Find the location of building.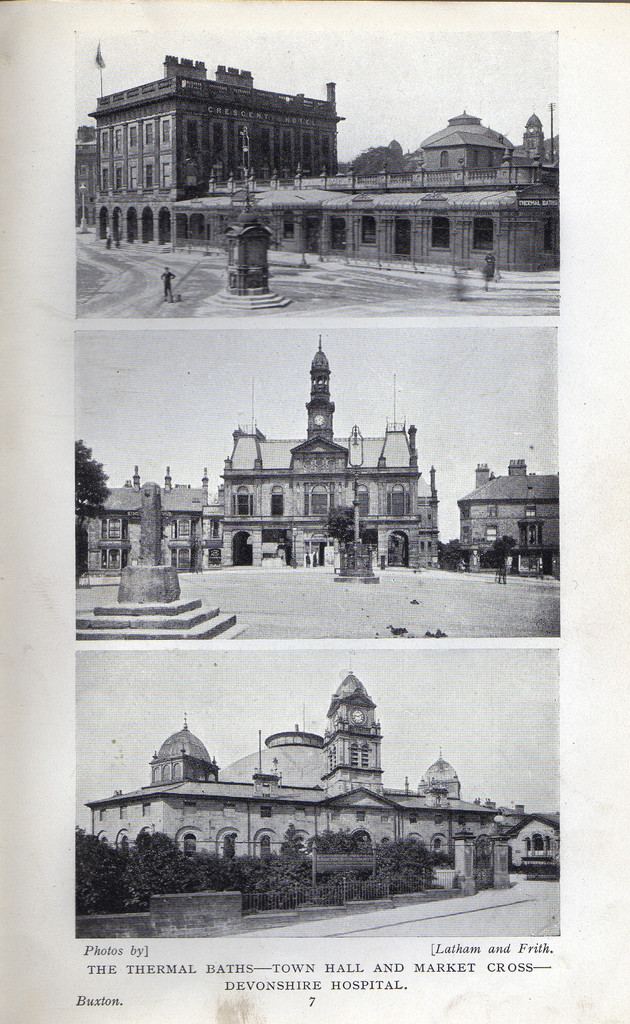
Location: select_region(80, 671, 501, 868).
